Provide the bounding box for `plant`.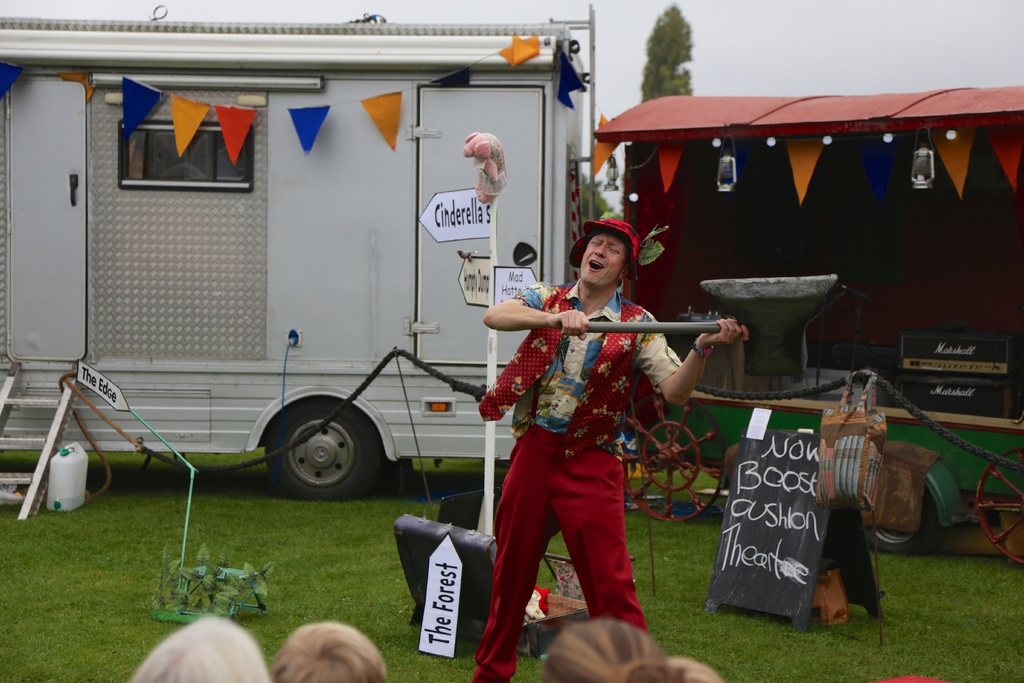
166, 551, 268, 639.
